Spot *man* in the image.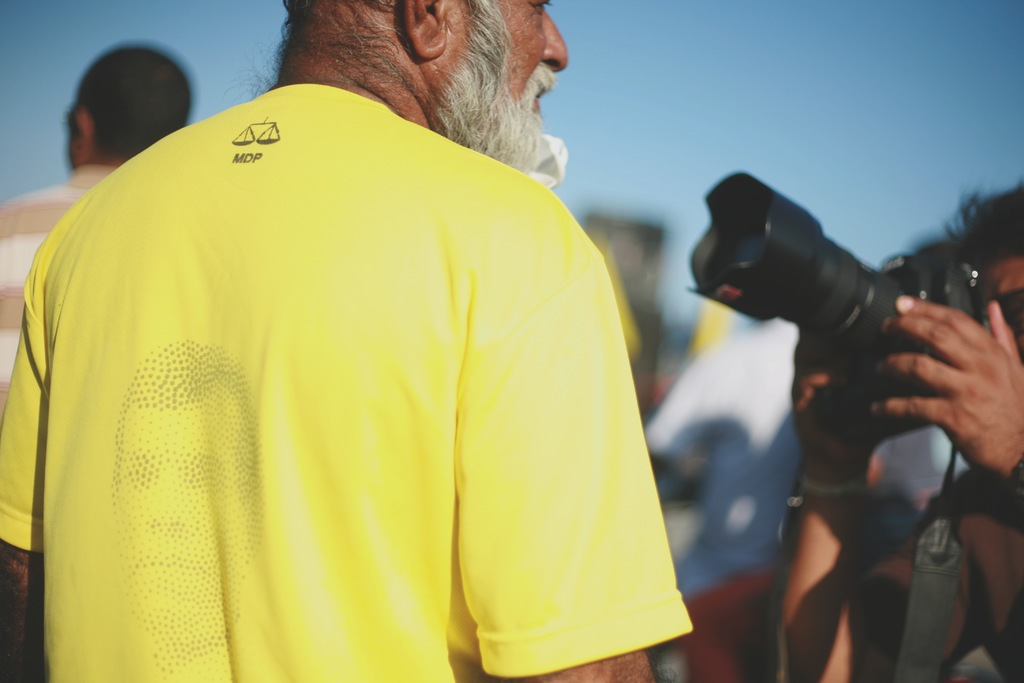
*man* found at x1=771, y1=167, x2=1023, y2=682.
